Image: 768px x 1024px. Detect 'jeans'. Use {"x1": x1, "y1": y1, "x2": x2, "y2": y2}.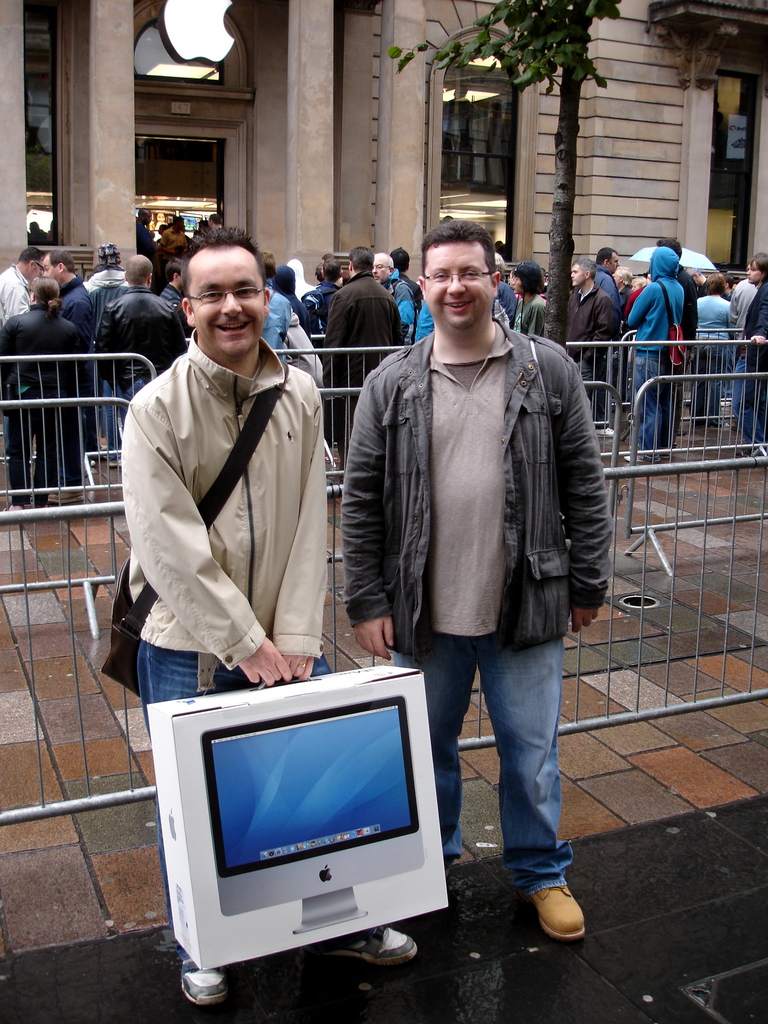
{"x1": 141, "y1": 652, "x2": 348, "y2": 712}.
